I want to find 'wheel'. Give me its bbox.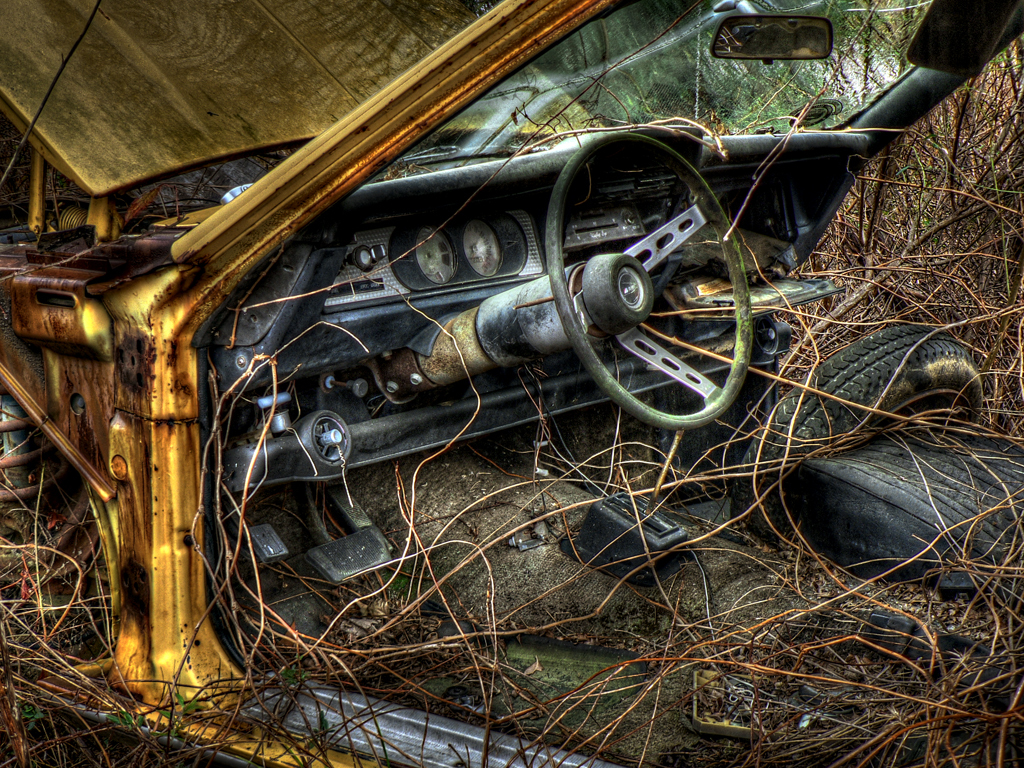
x1=503 y1=147 x2=798 y2=451.
